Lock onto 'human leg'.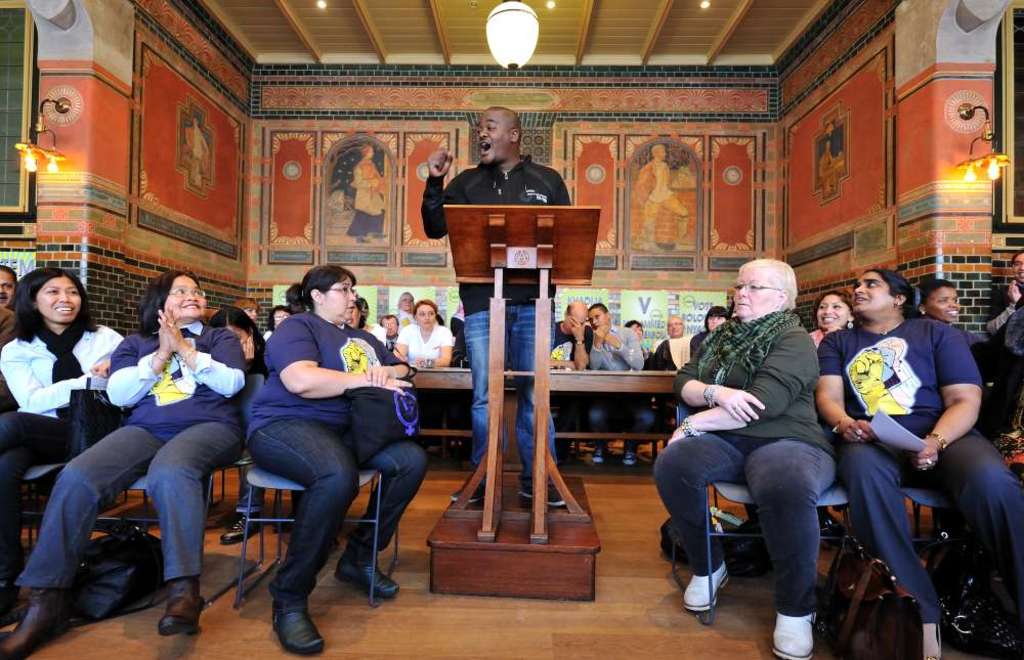
Locked: <box>0,430,71,616</box>.
